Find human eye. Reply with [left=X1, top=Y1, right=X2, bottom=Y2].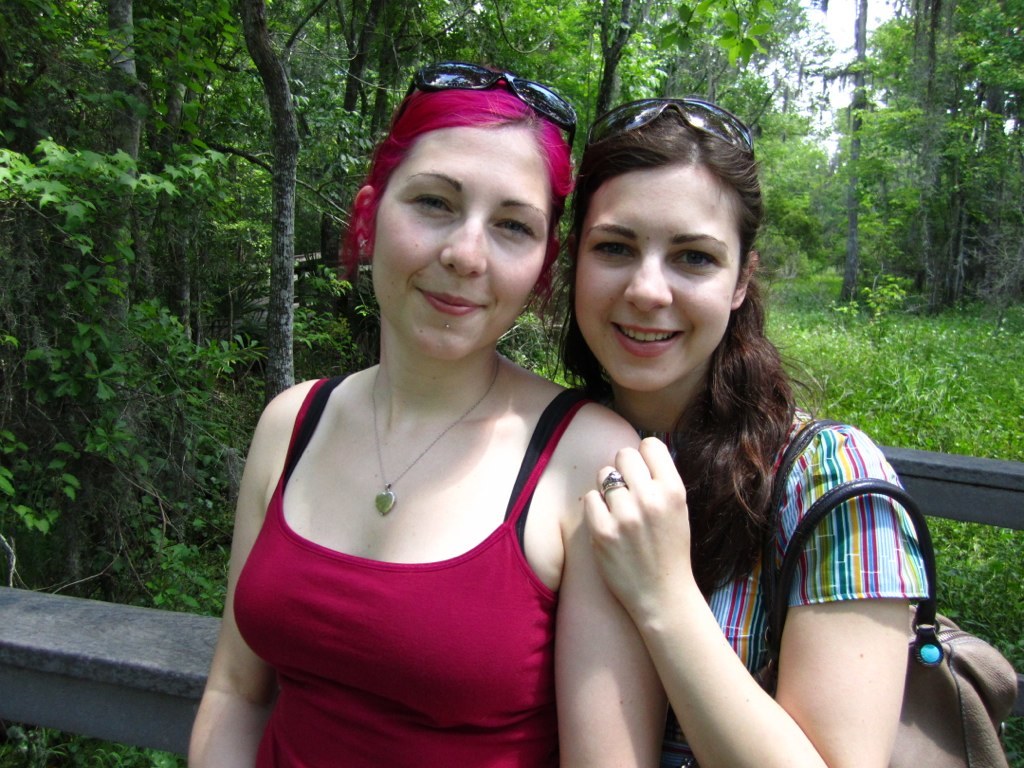
[left=592, top=237, right=638, bottom=262].
